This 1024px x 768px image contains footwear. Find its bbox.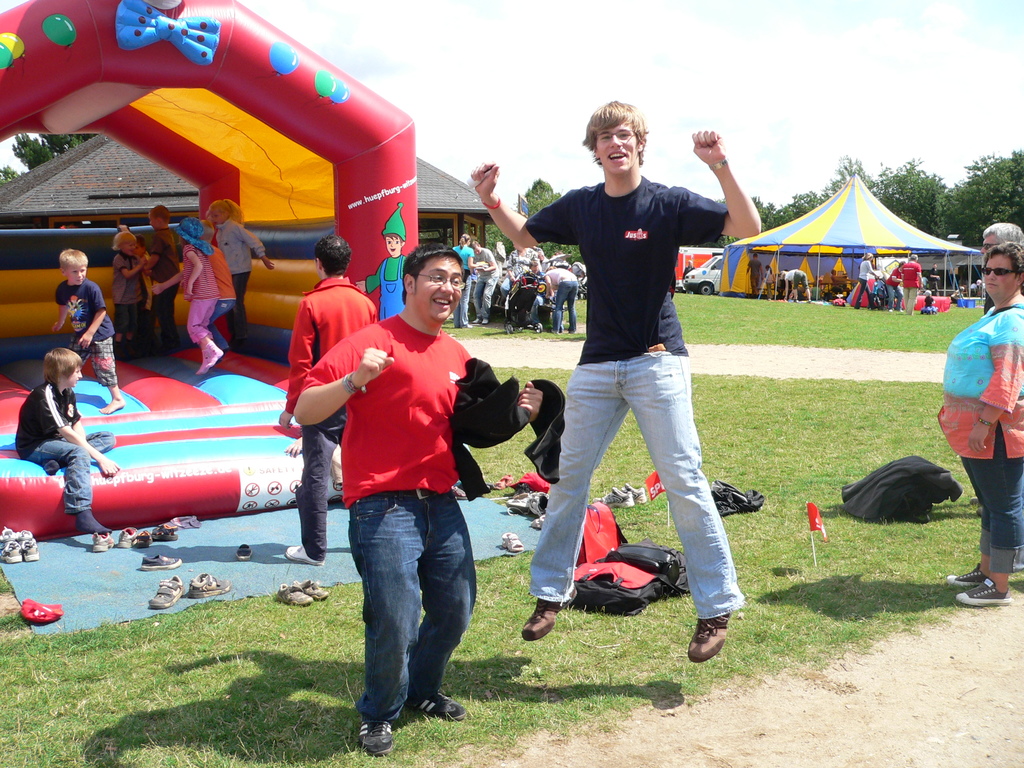
Rect(678, 606, 746, 677).
